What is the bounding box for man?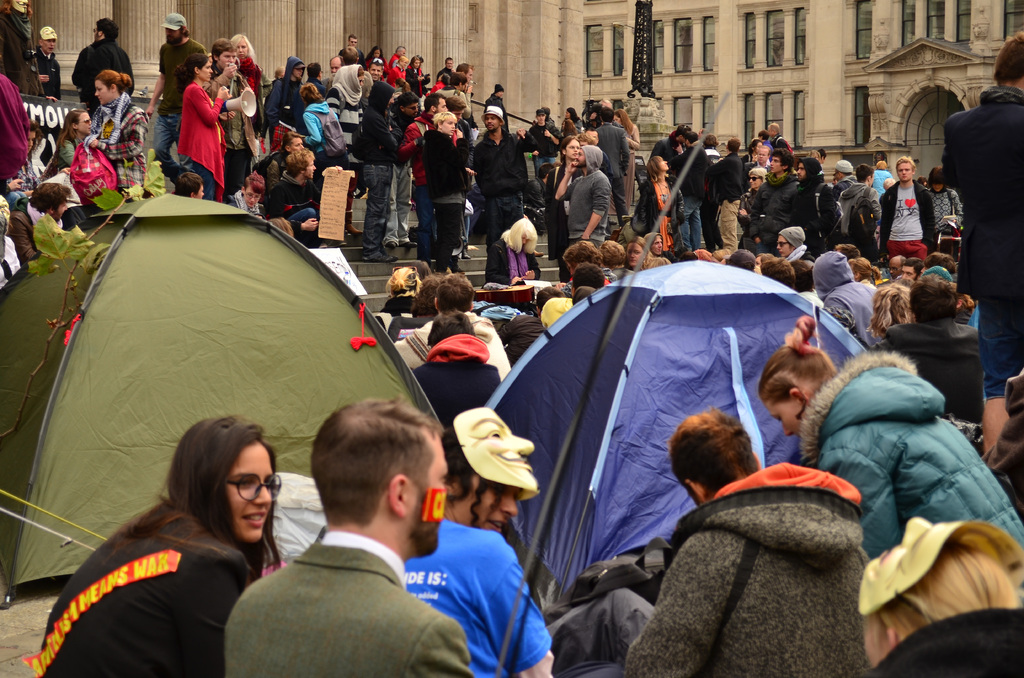
(left=886, top=271, right=990, bottom=429).
